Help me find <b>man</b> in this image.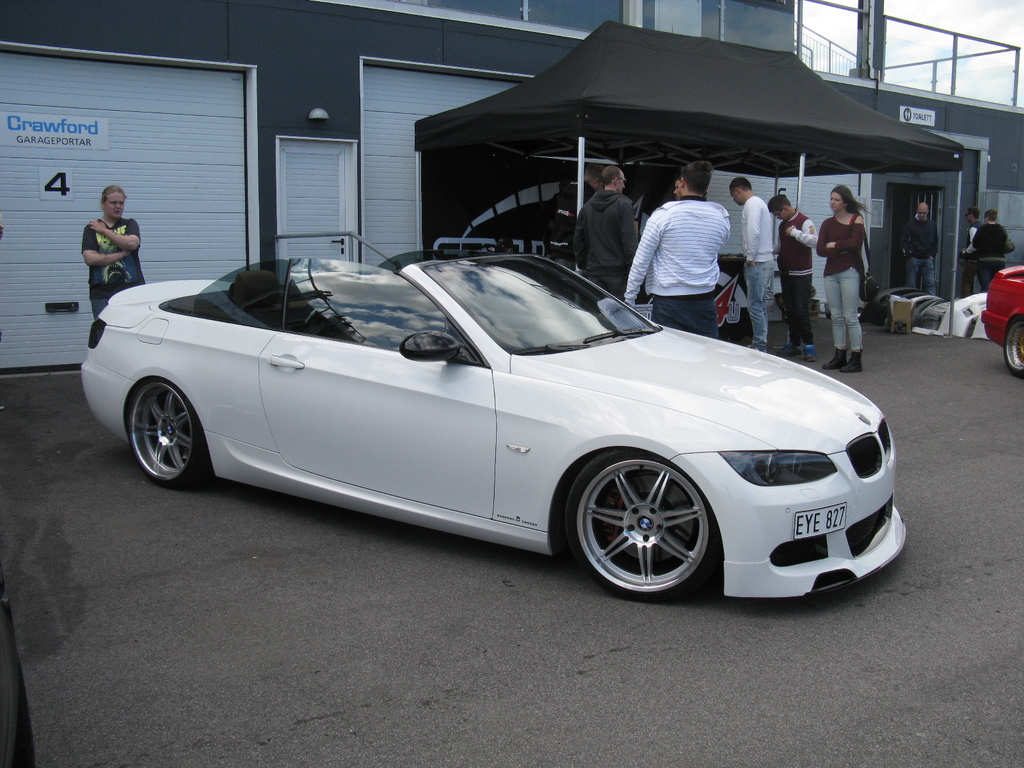
Found it: {"left": 764, "top": 195, "right": 822, "bottom": 364}.
